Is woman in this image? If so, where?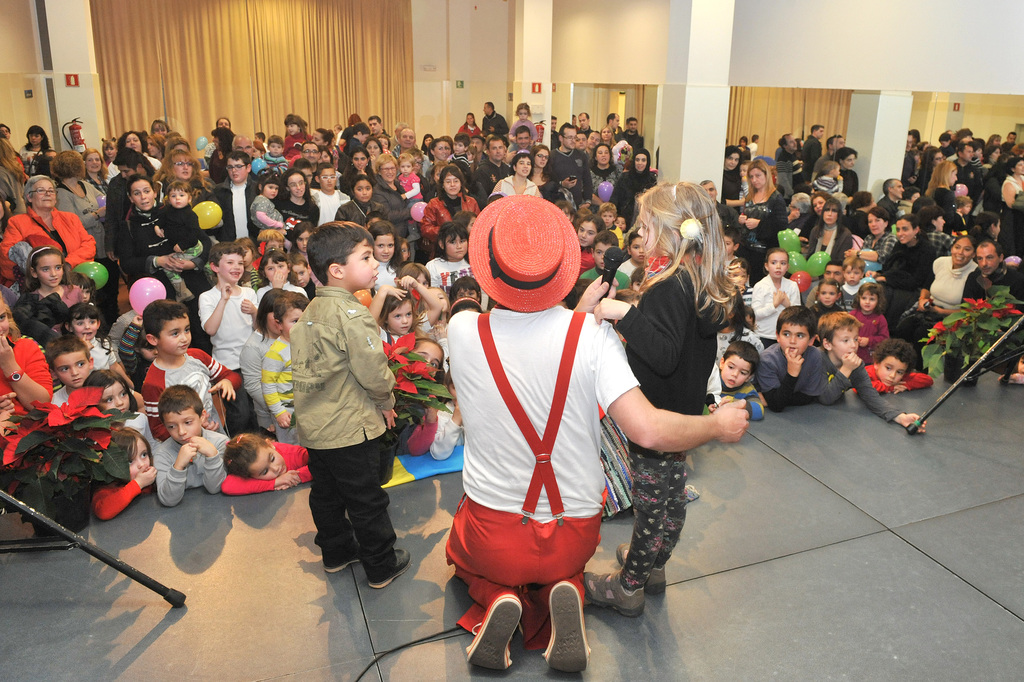
Yes, at <bbox>338, 144, 377, 206</bbox>.
